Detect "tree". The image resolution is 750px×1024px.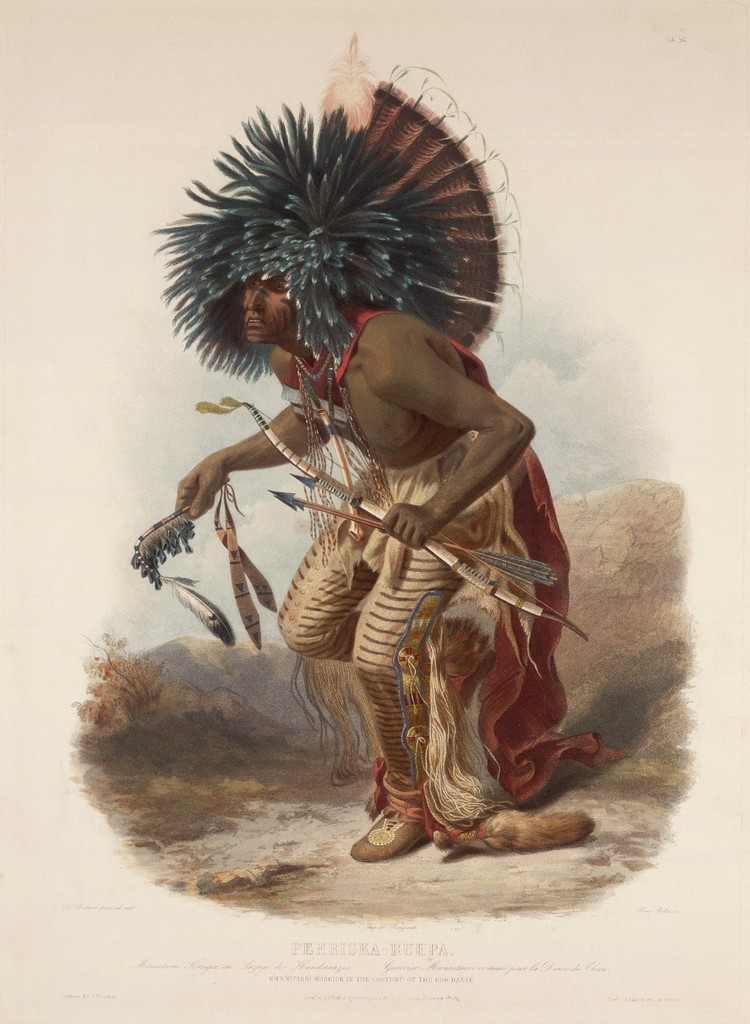
bbox=[70, 627, 169, 736].
